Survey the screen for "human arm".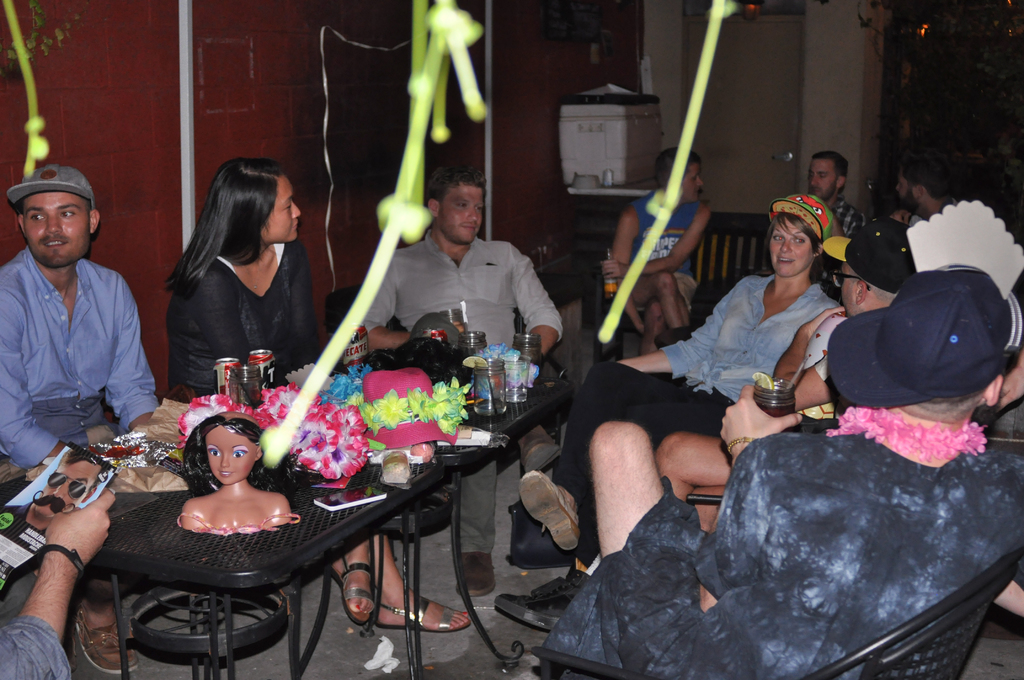
Survey found: 826:207:871:236.
